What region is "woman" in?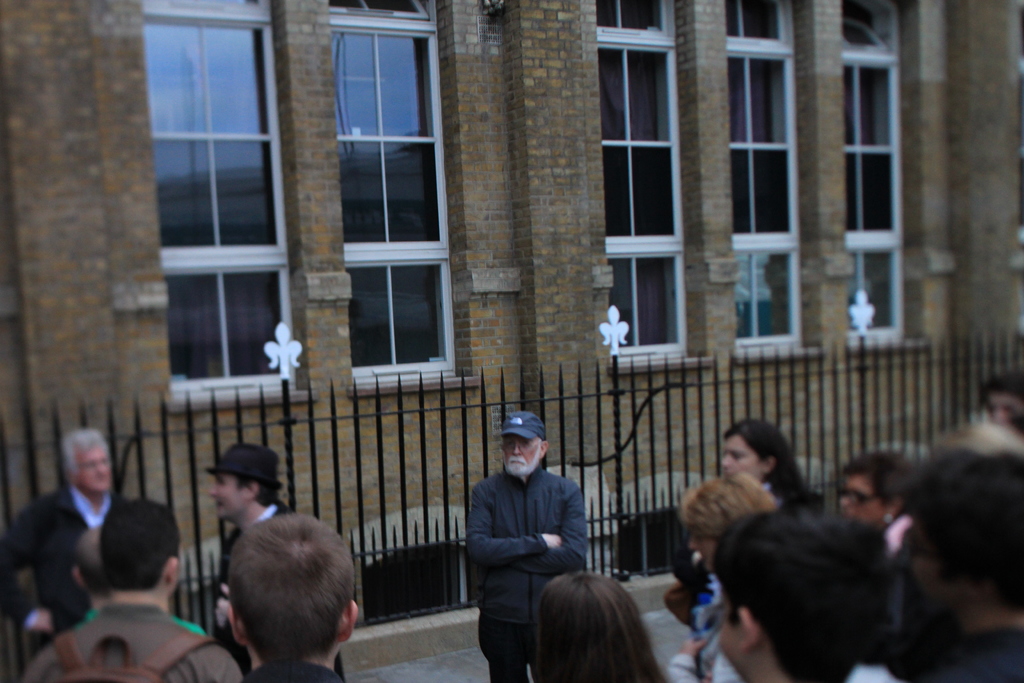
[left=665, top=470, right=775, bottom=682].
